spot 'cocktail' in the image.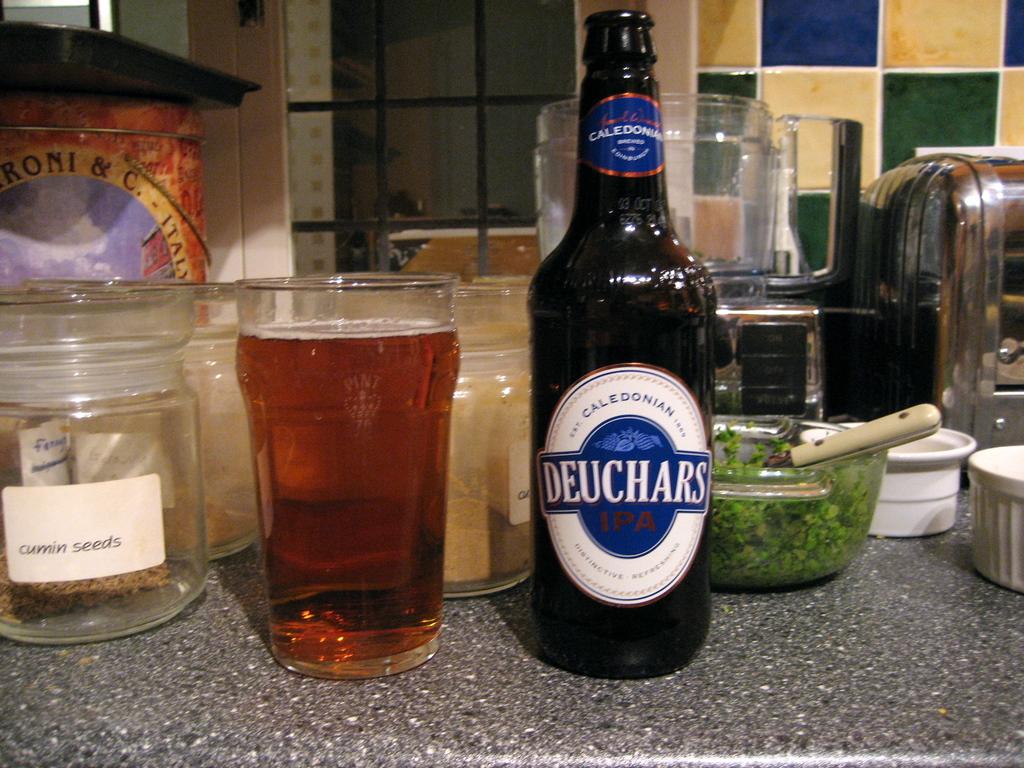
'cocktail' found at 223:275:461:679.
